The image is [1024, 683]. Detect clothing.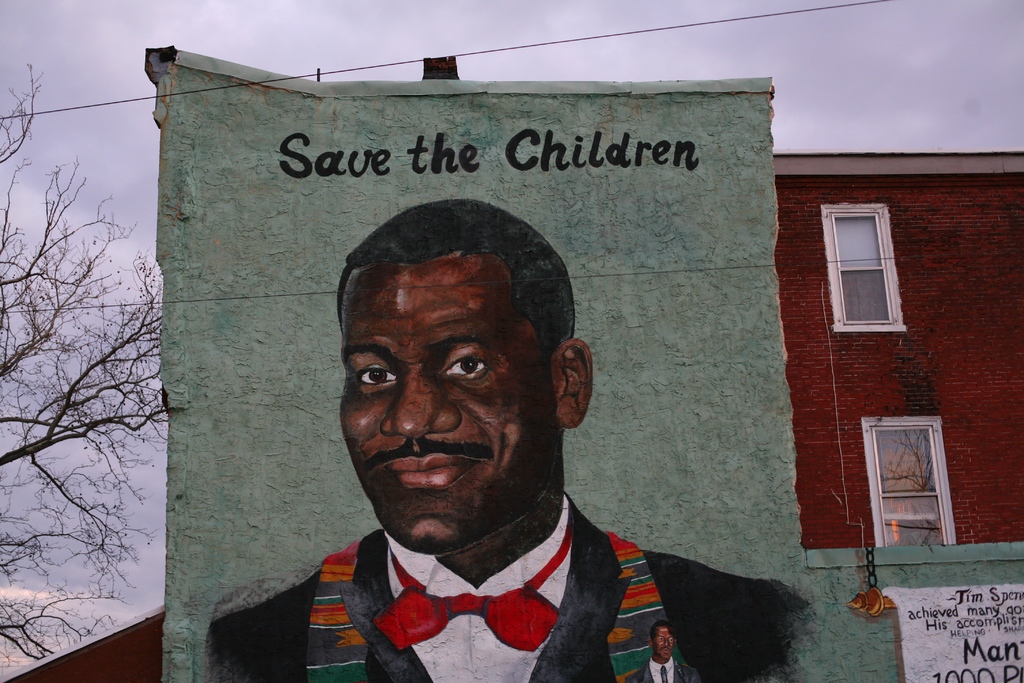
Detection: locate(626, 657, 700, 682).
